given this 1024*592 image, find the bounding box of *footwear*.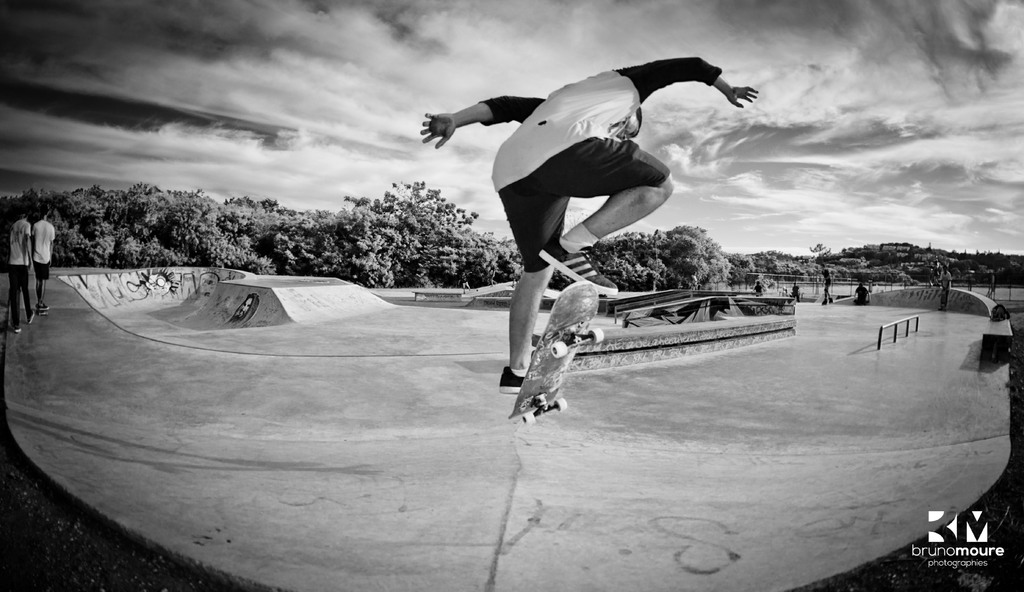
bbox(540, 238, 618, 296).
